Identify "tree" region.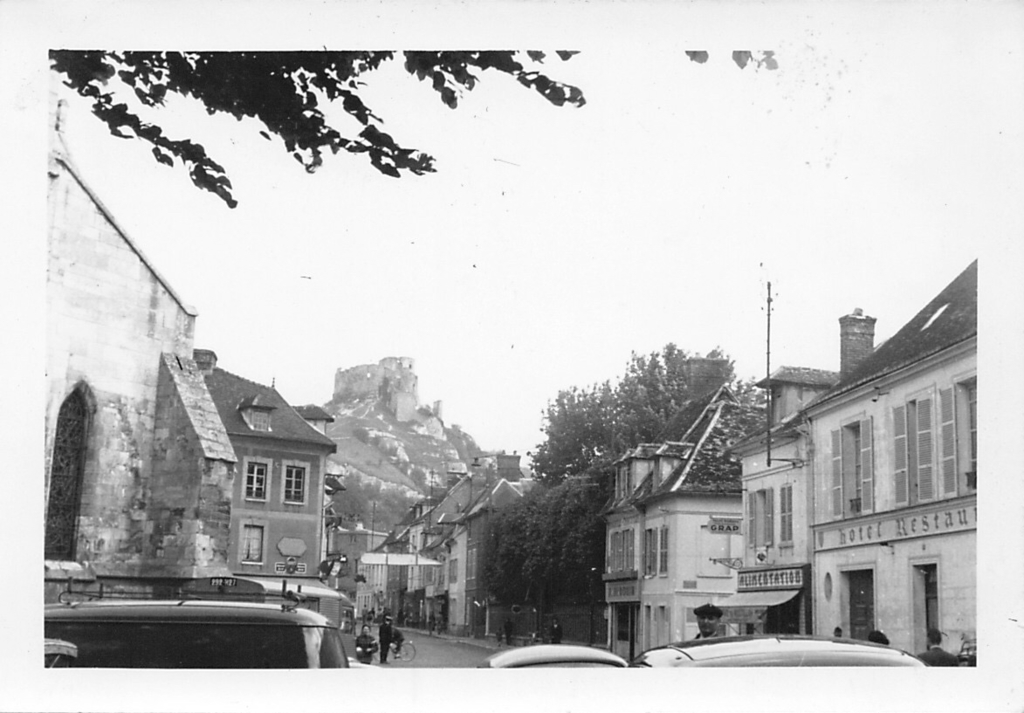
Region: [35, 19, 786, 204].
